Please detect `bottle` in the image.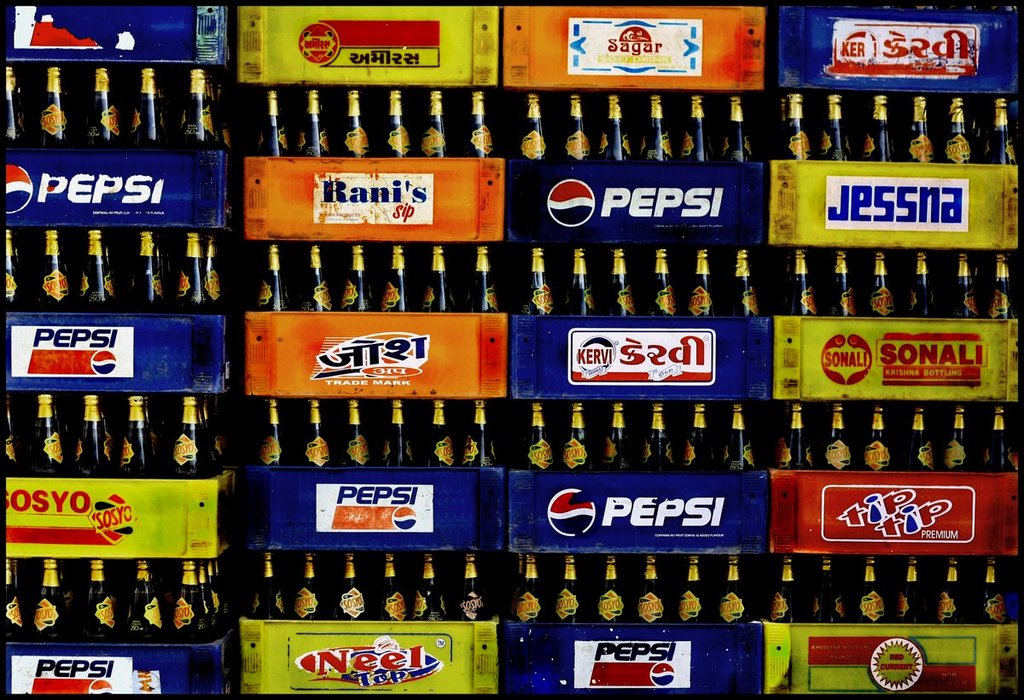
823,399,857,474.
